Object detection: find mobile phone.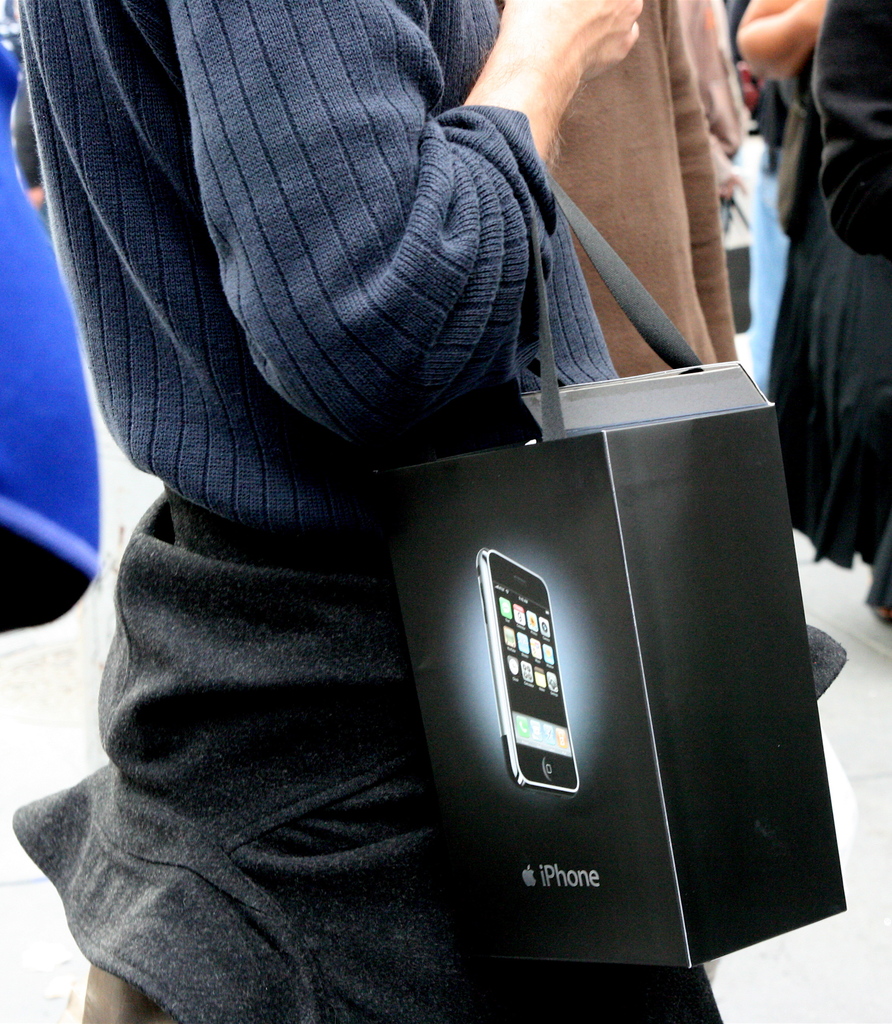
481/543/580/797.
